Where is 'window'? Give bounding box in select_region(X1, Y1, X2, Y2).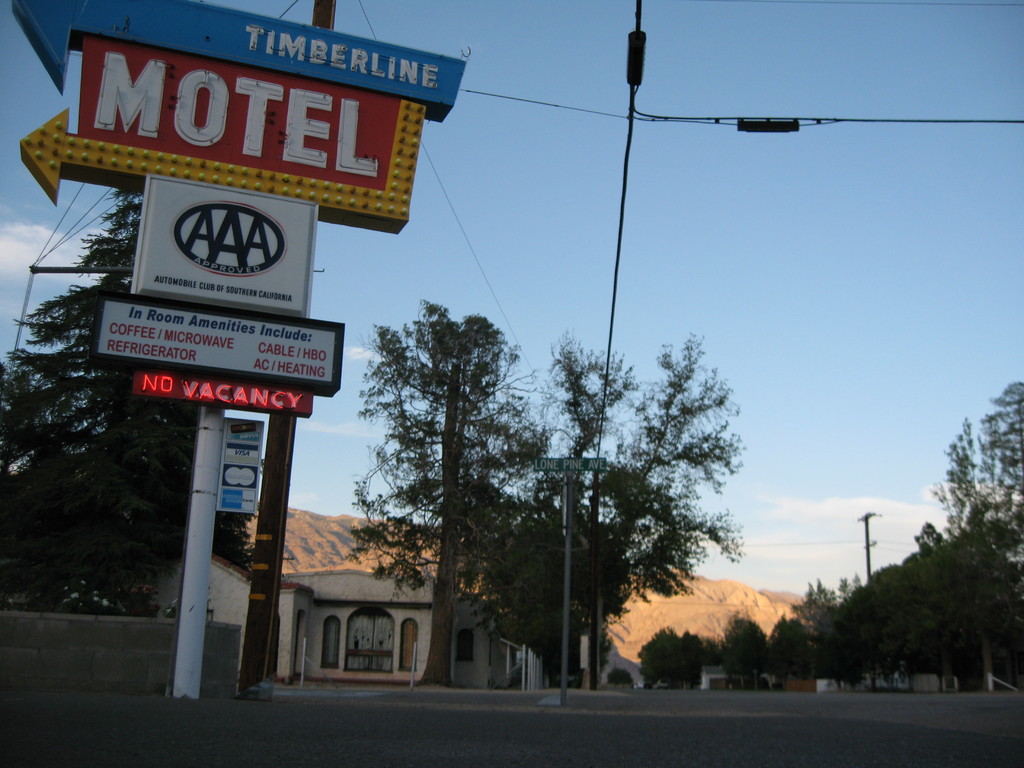
select_region(401, 620, 418, 670).
